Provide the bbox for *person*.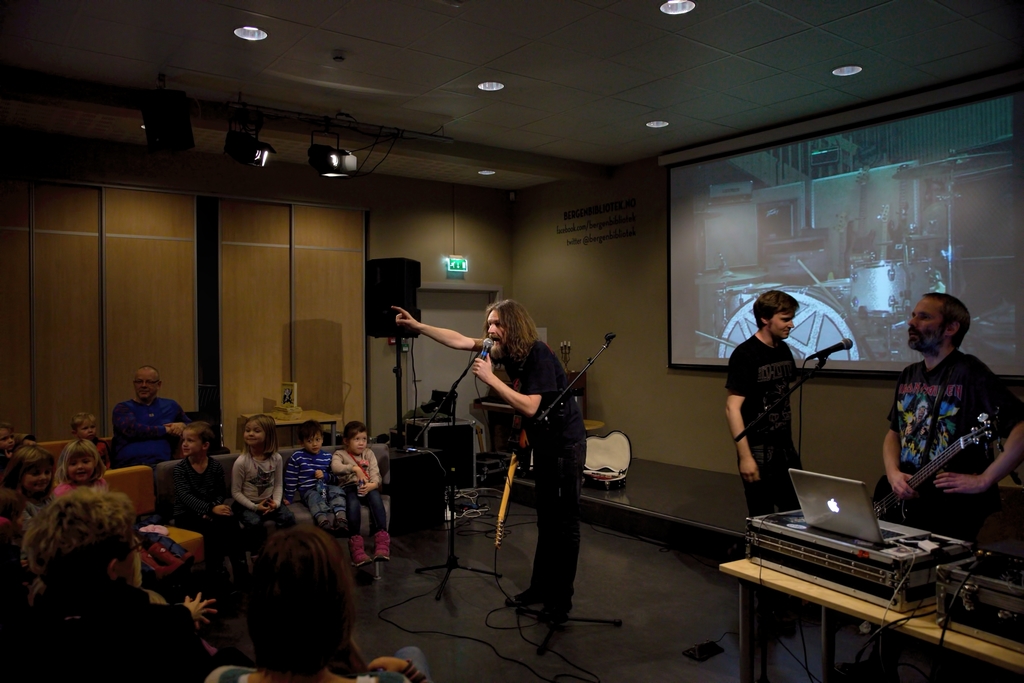
crop(0, 445, 54, 527).
